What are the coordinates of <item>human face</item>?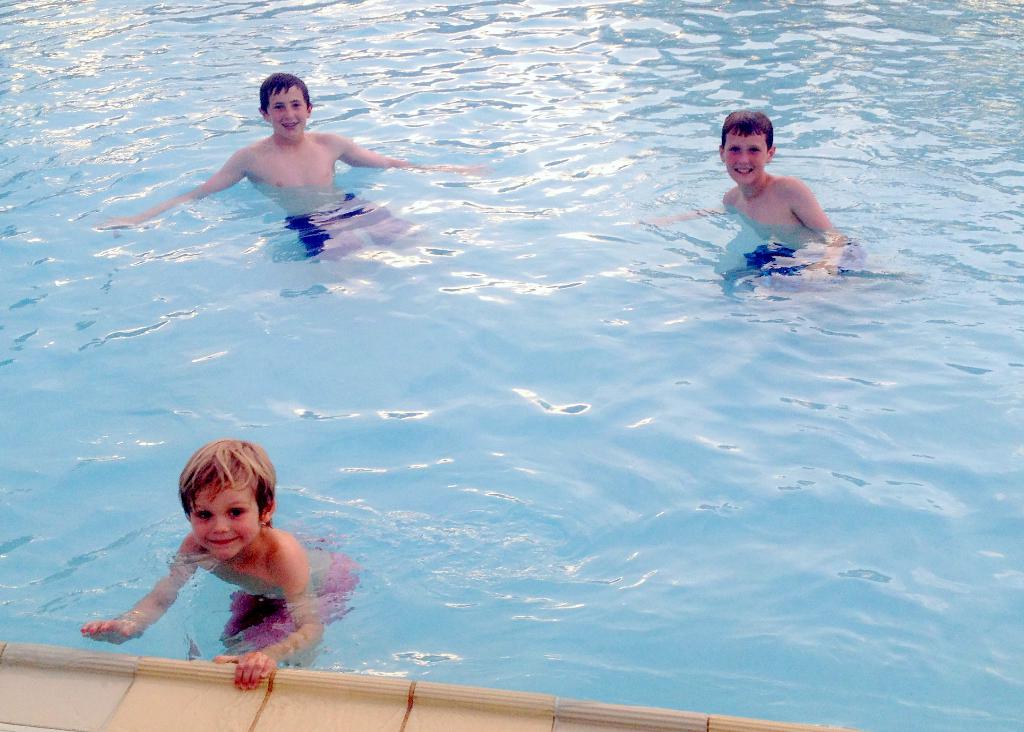
721, 134, 764, 187.
